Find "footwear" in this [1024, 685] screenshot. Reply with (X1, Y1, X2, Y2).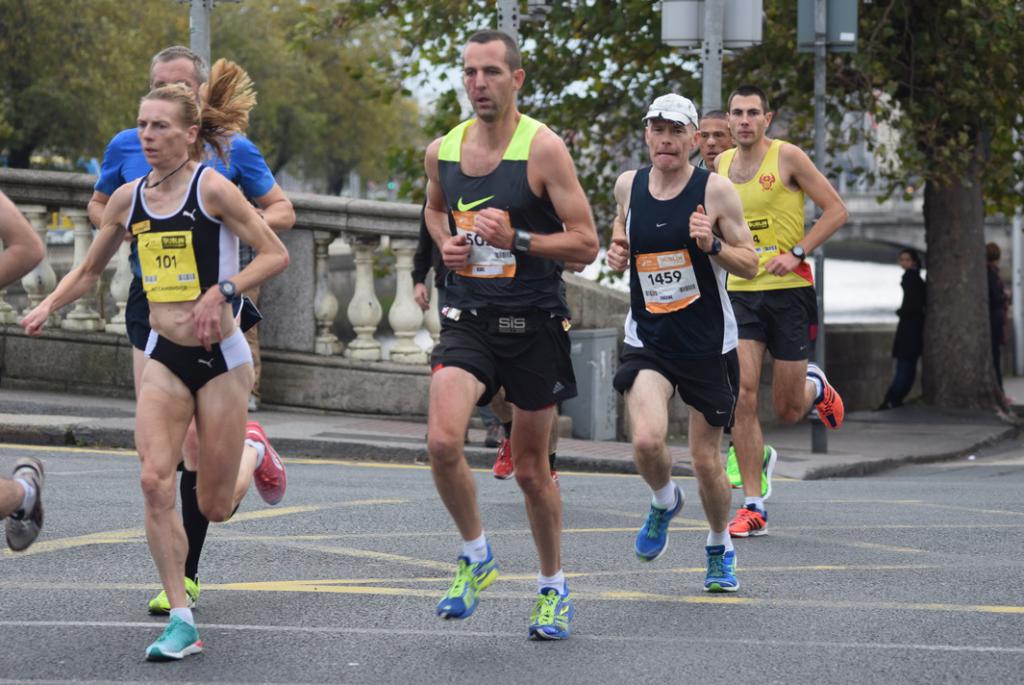
(7, 448, 44, 553).
